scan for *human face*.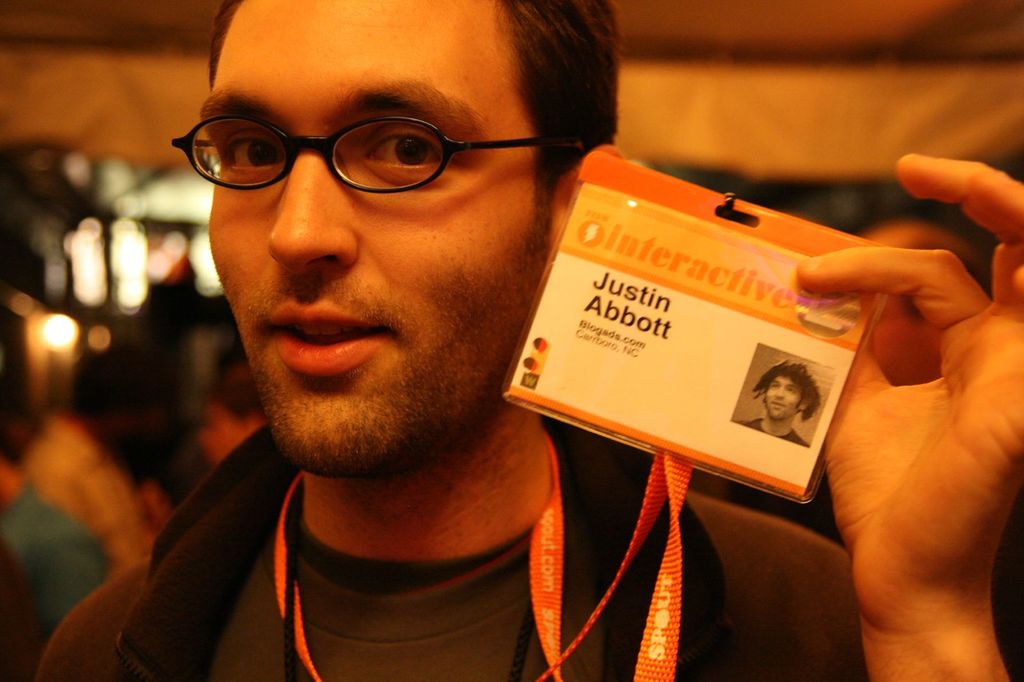
Scan result: <region>765, 376, 796, 420</region>.
